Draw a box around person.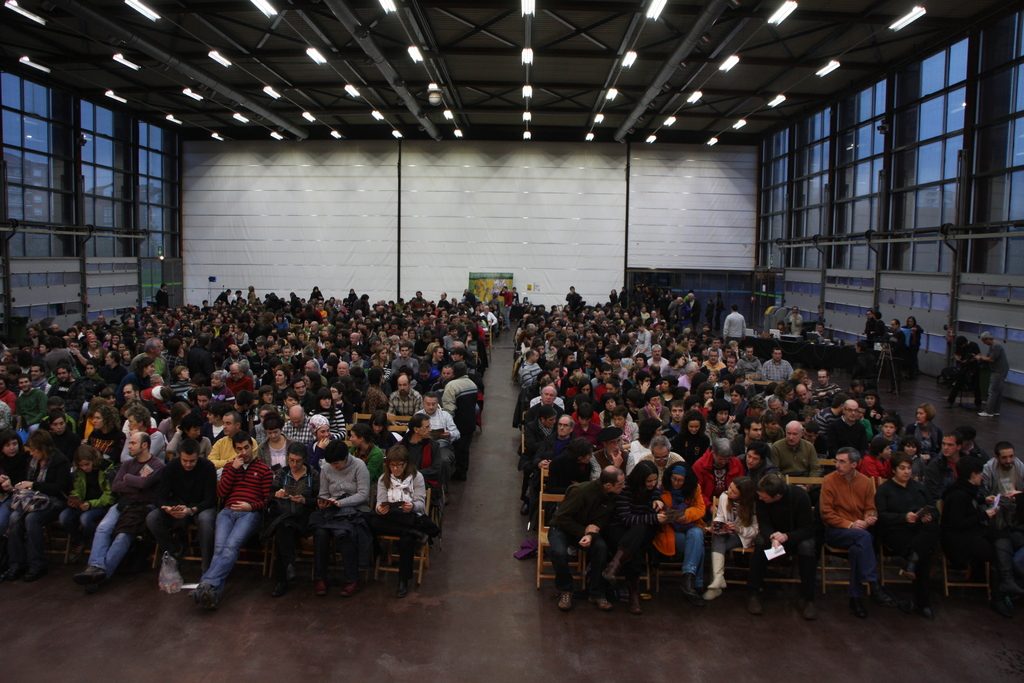
left=928, top=435, right=975, bottom=481.
